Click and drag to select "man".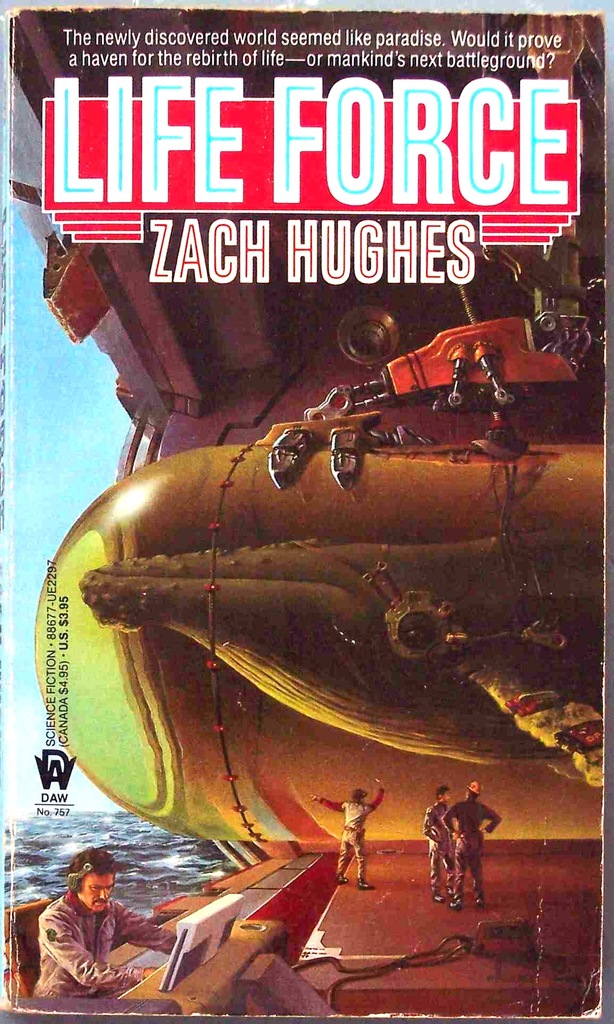
Selection: left=422, top=774, right=459, bottom=908.
